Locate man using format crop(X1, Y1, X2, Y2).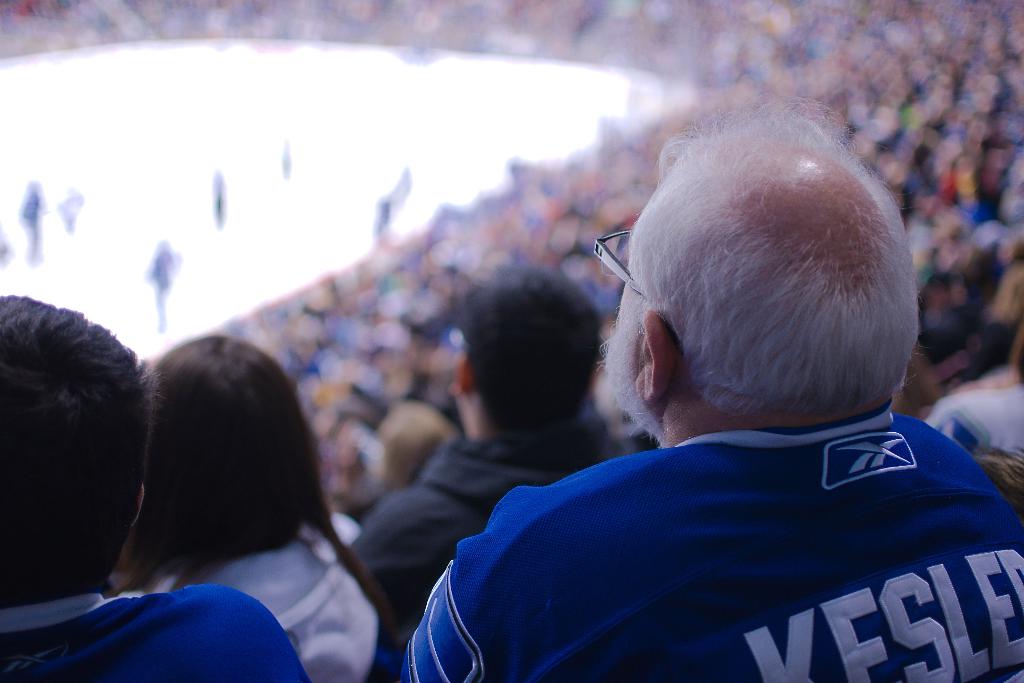
crop(0, 295, 309, 682).
